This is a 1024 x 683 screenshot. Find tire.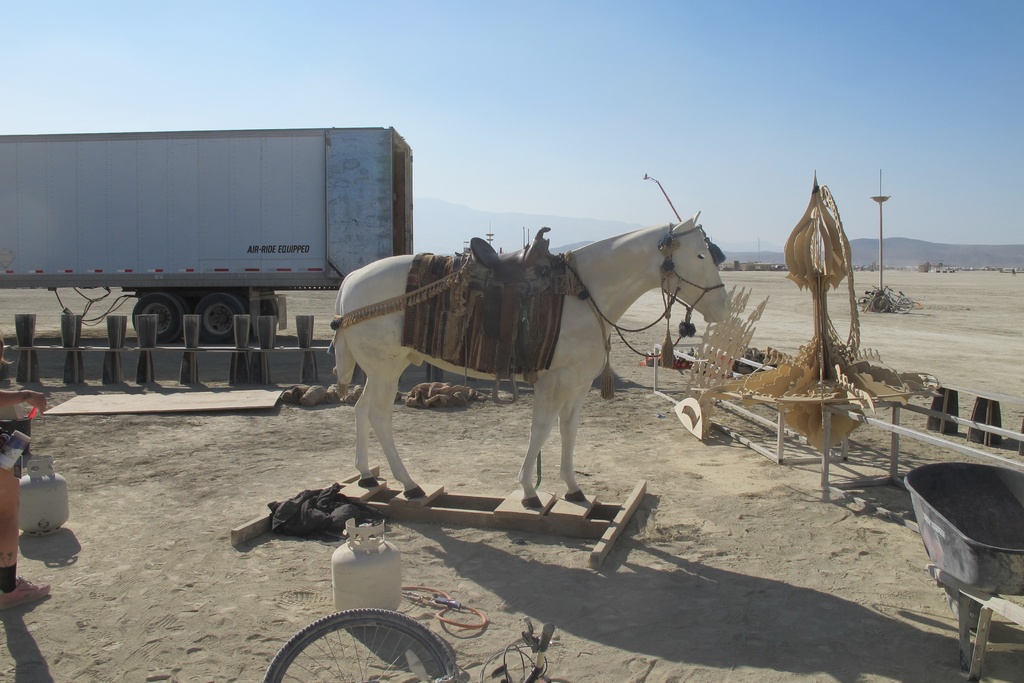
Bounding box: l=266, t=606, r=458, b=682.
